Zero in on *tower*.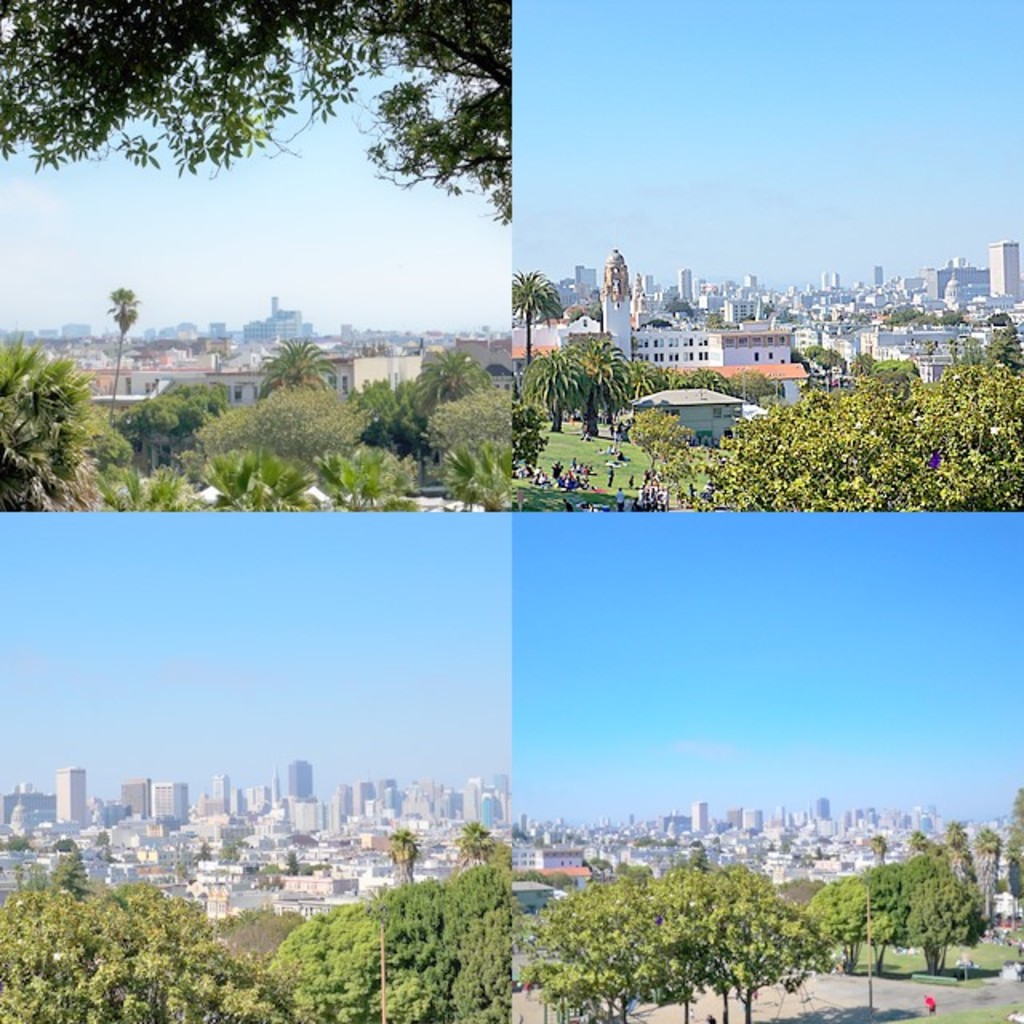
Zeroed in: bbox=[693, 802, 712, 834].
